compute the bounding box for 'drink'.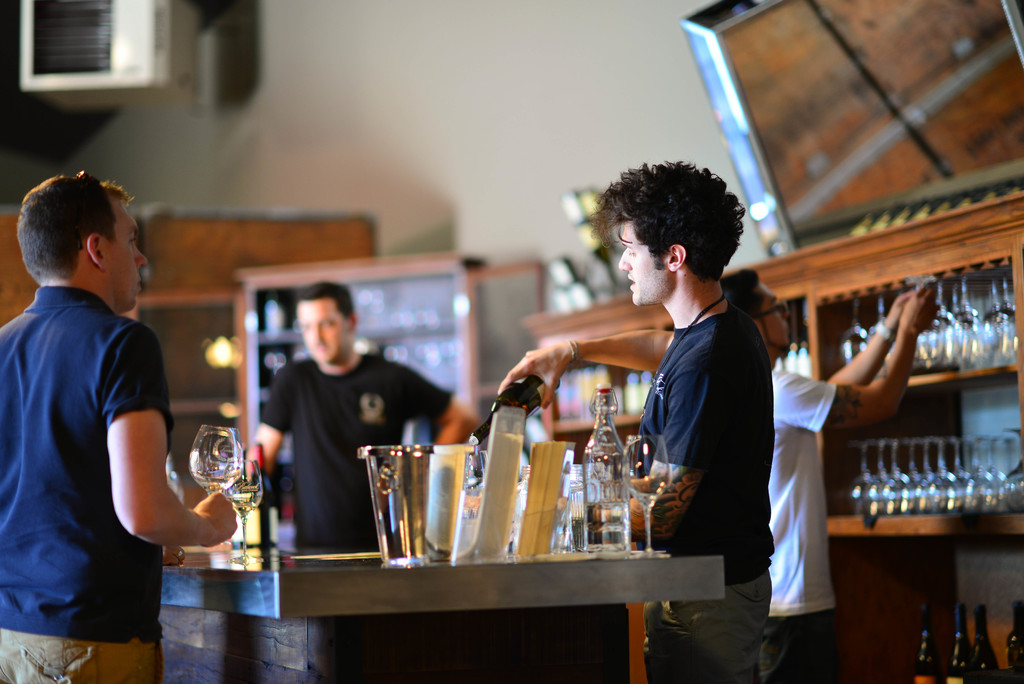
586:499:633:558.
